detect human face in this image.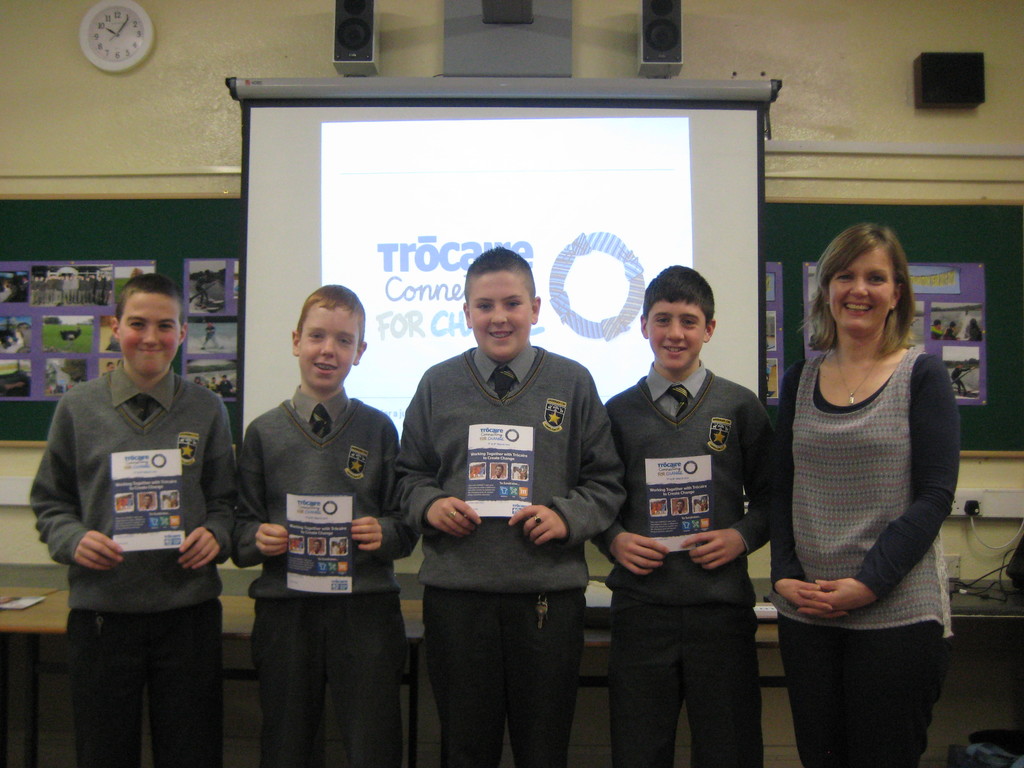
Detection: select_region(467, 278, 538, 360).
